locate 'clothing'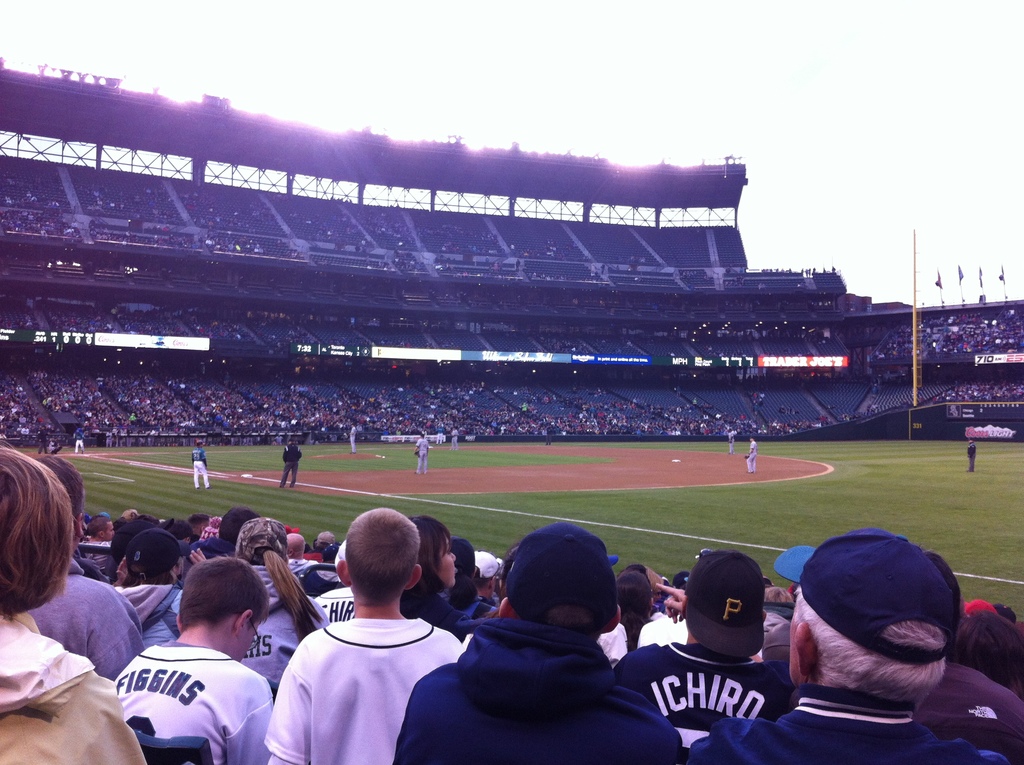
{"x1": 687, "y1": 693, "x2": 1006, "y2": 764}
